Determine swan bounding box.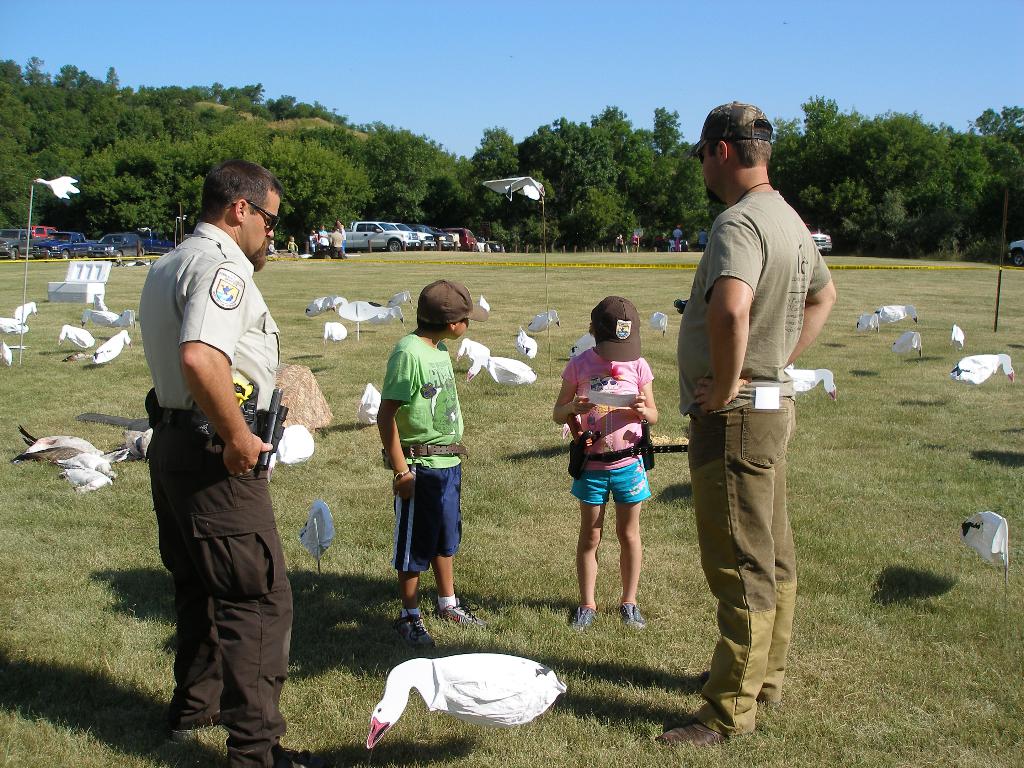
Determined: <region>58, 323, 96, 353</region>.
